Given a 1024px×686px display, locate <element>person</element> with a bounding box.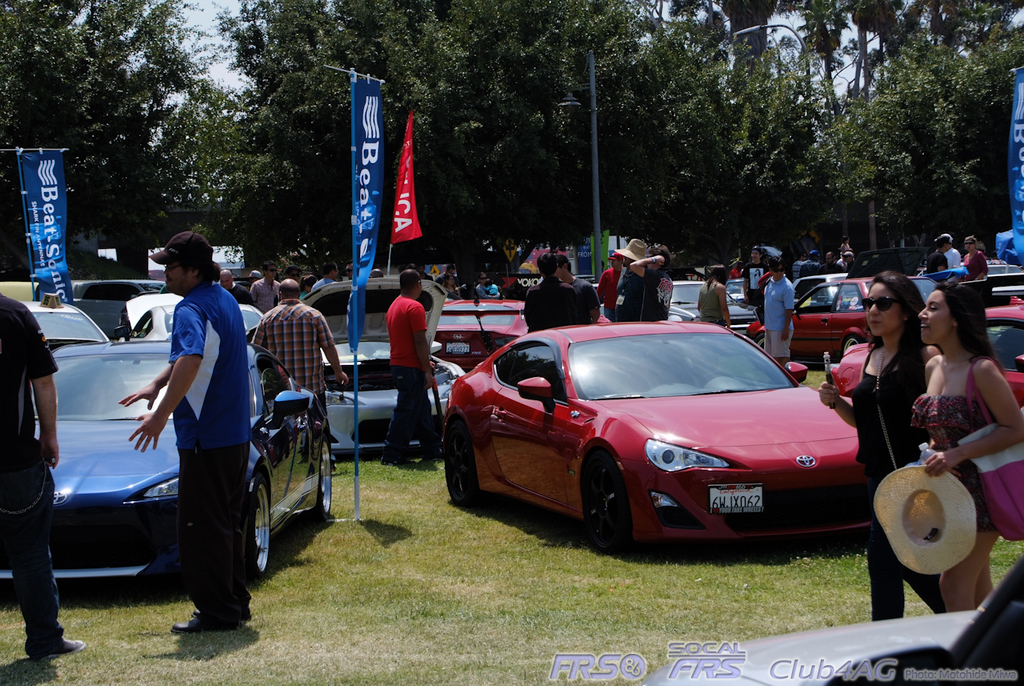
Located: (x1=906, y1=279, x2=1022, y2=612).
